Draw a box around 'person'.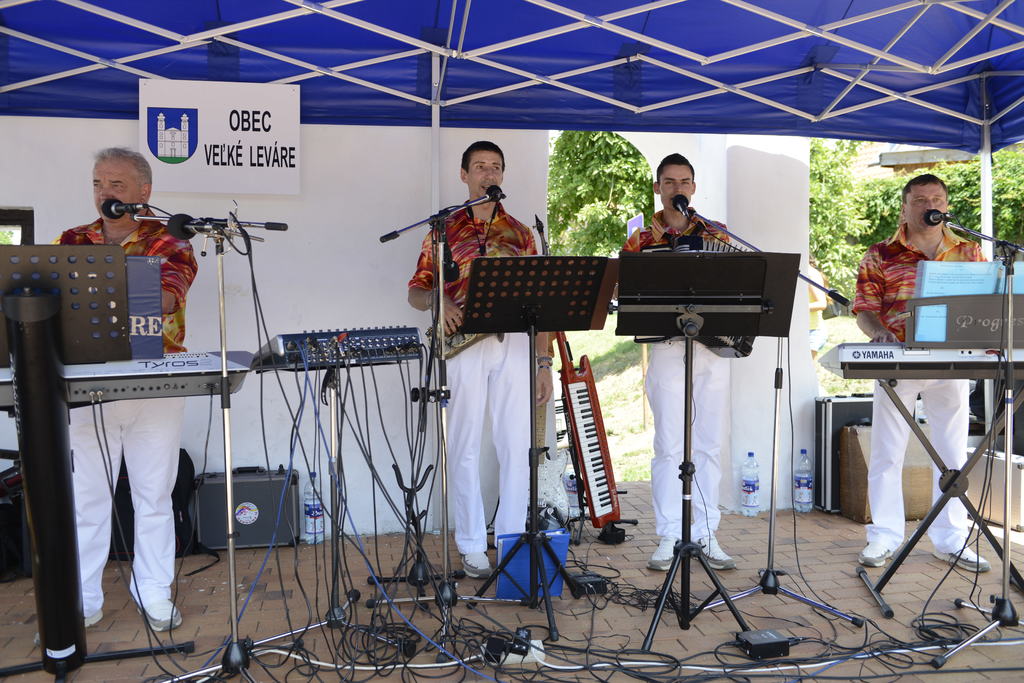
select_region(36, 150, 198, 643).
